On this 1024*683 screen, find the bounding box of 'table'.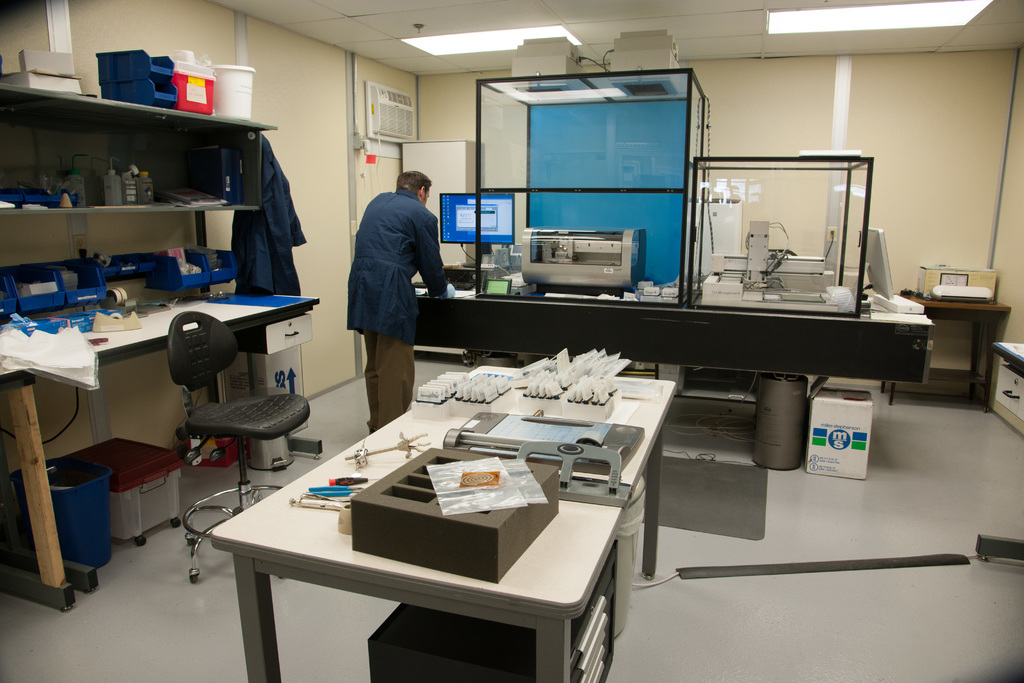
Bounding box: bbox=(401, 289, 930, 472).
